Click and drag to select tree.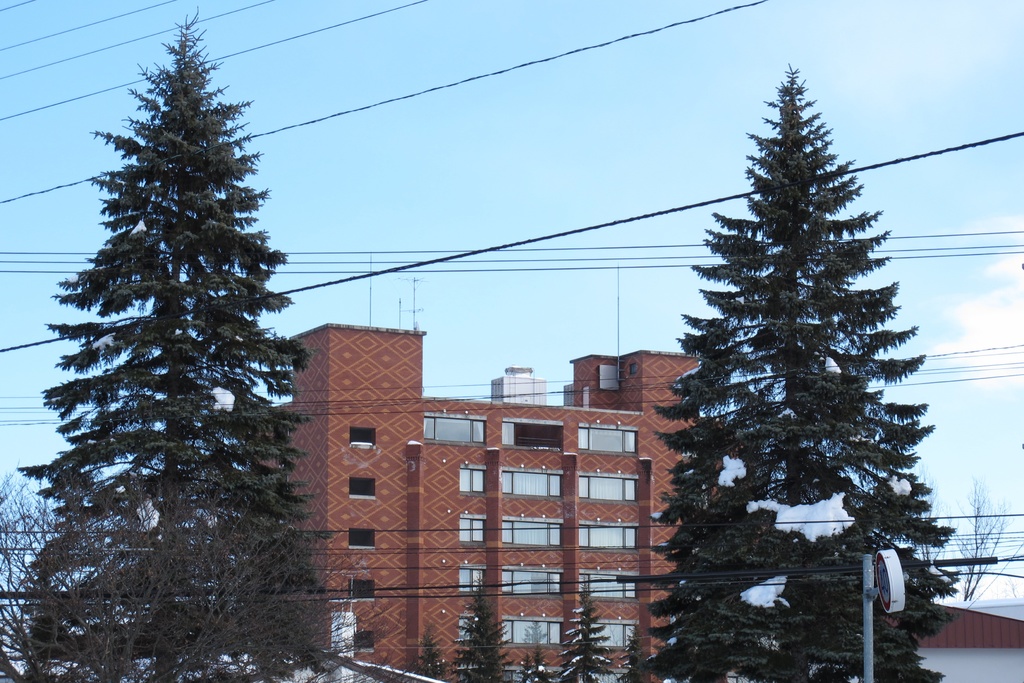
Selection: box=[22, 39, 319, 648].
